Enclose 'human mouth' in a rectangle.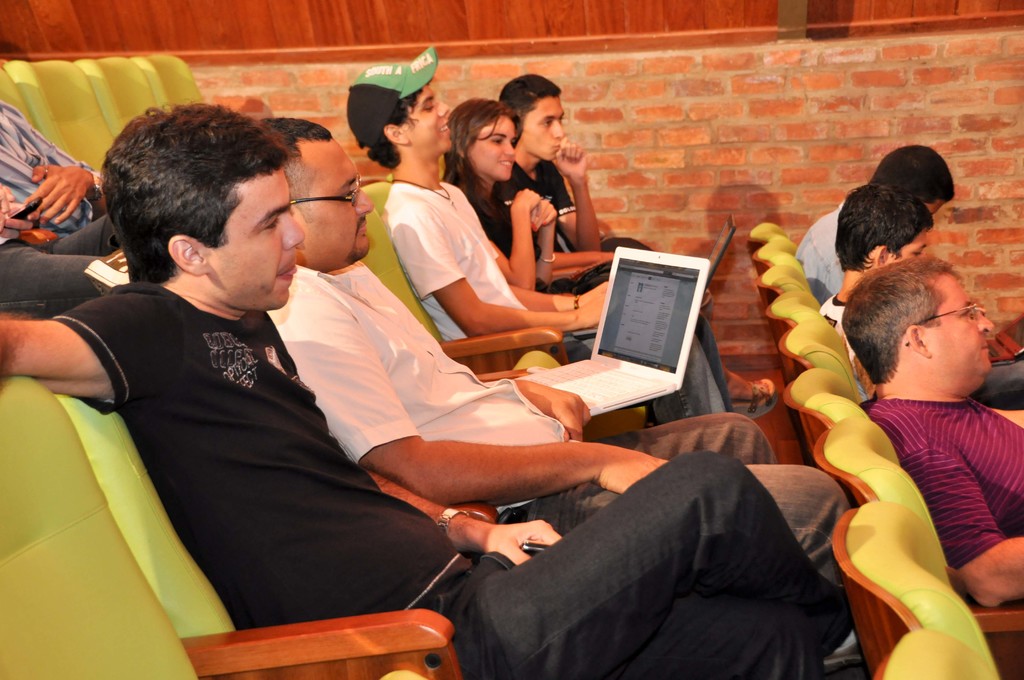
{"left": 355, "top": 216, "right": 368, "bottom": 239}.
